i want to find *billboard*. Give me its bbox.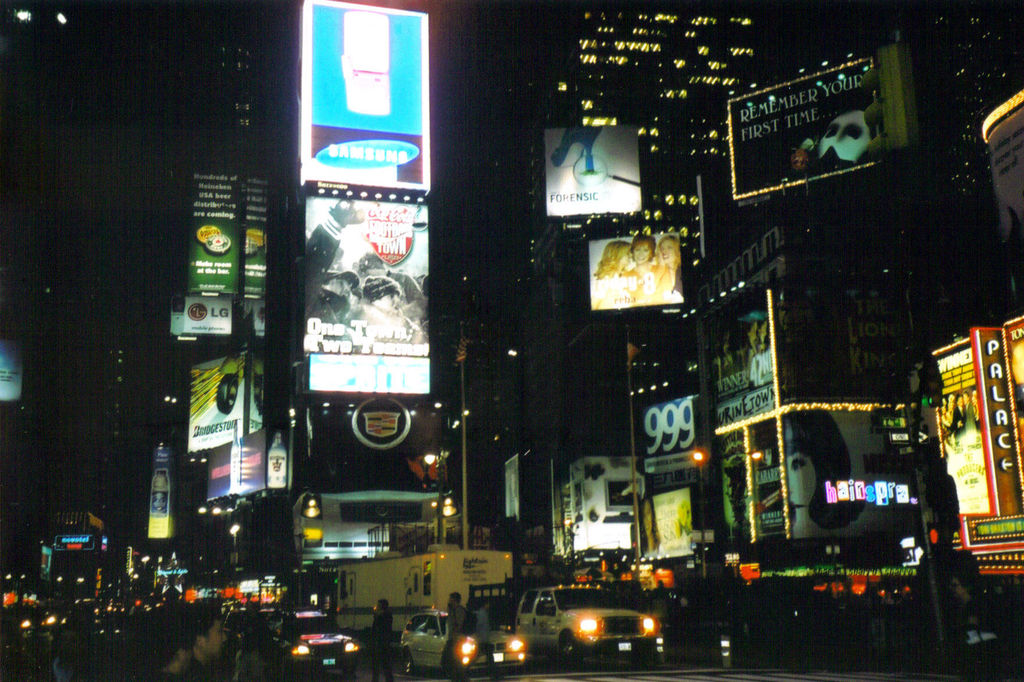
179,177,268,287.
